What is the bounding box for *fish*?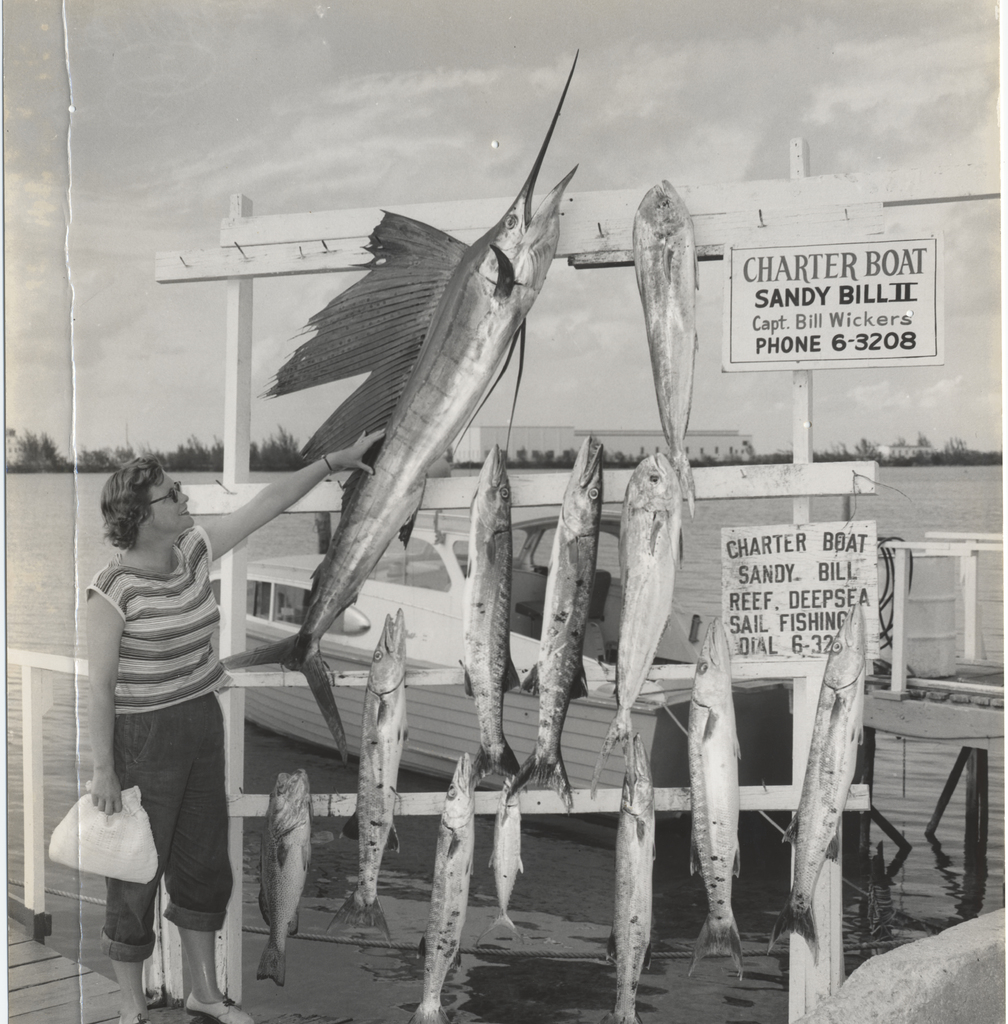
421:758:481:1022.
